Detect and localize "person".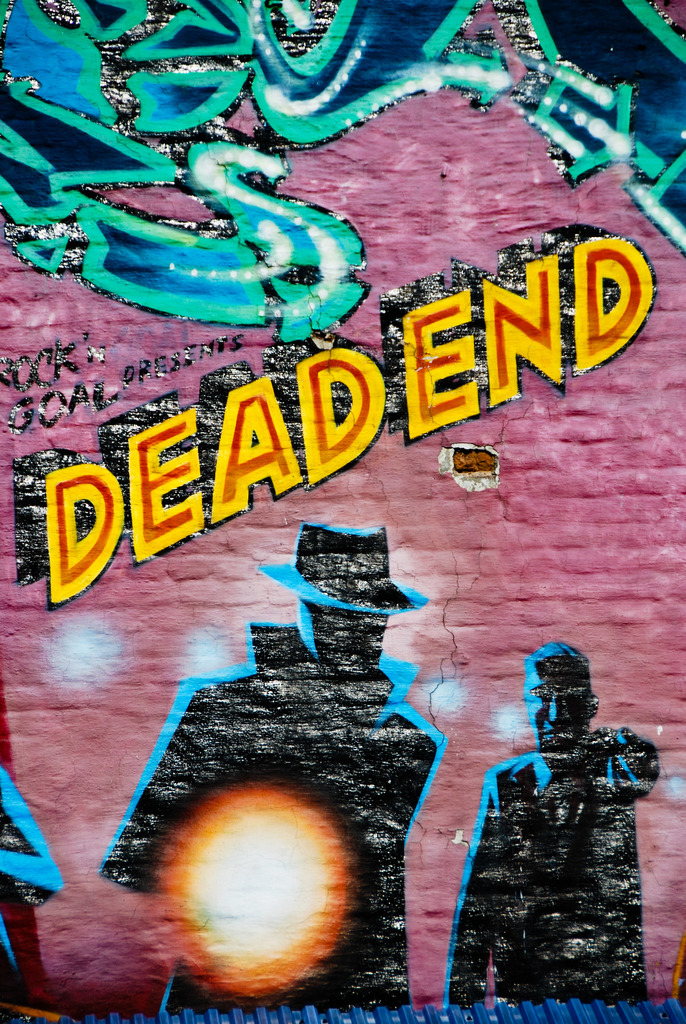
Localized at BBox(95, 517, 449, 1005).
